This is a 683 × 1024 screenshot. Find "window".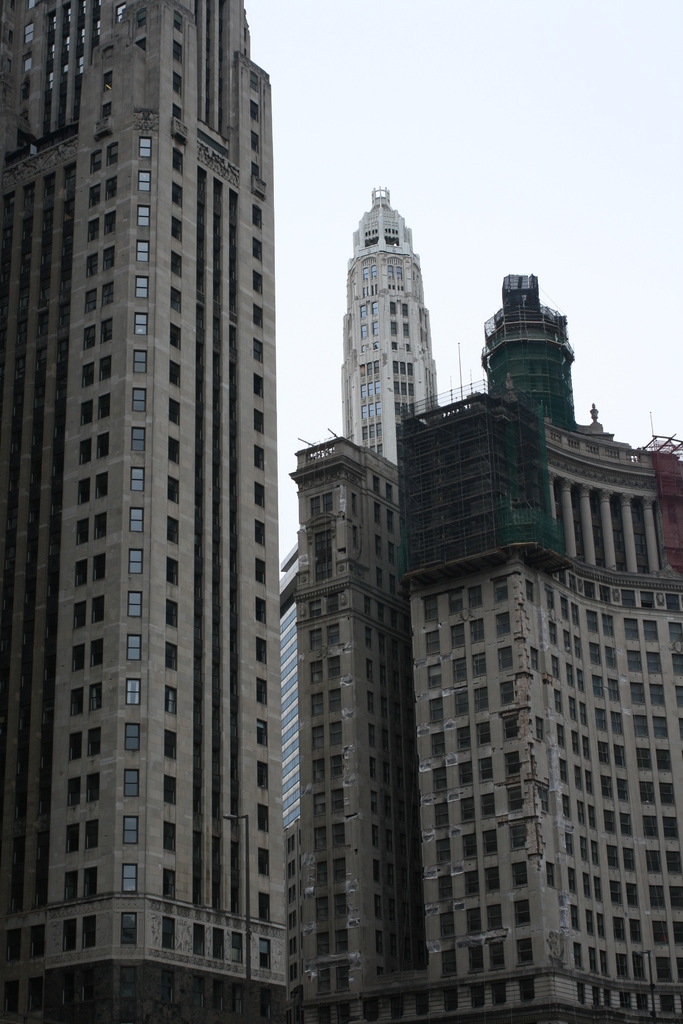
Bounding box: Rect(105, 175, 119, 205).
